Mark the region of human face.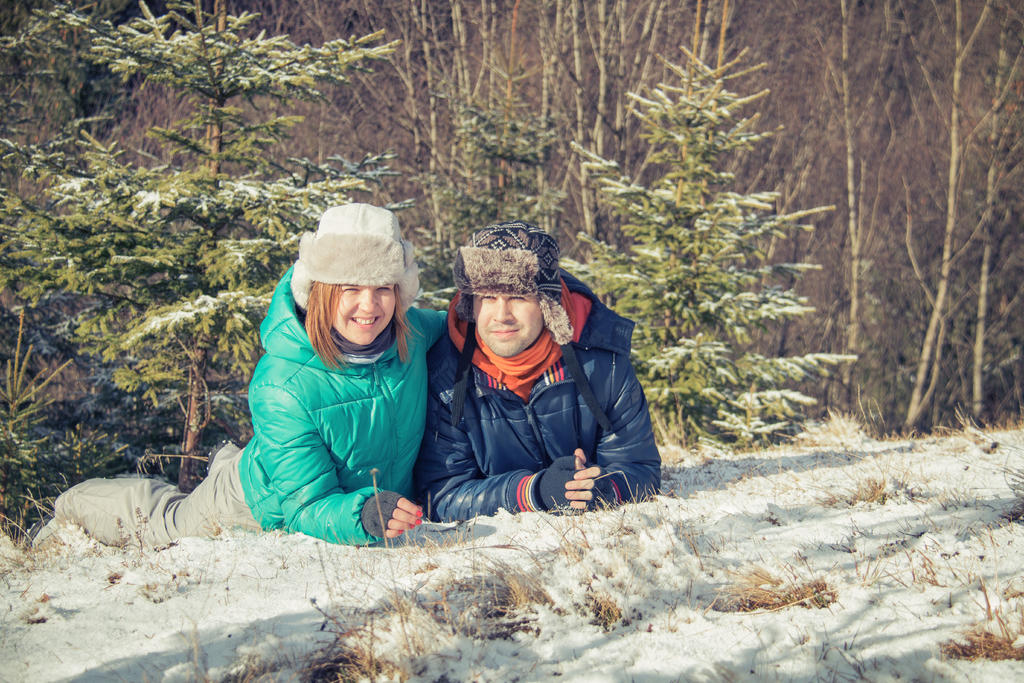
Region: 333:283:396:348.
